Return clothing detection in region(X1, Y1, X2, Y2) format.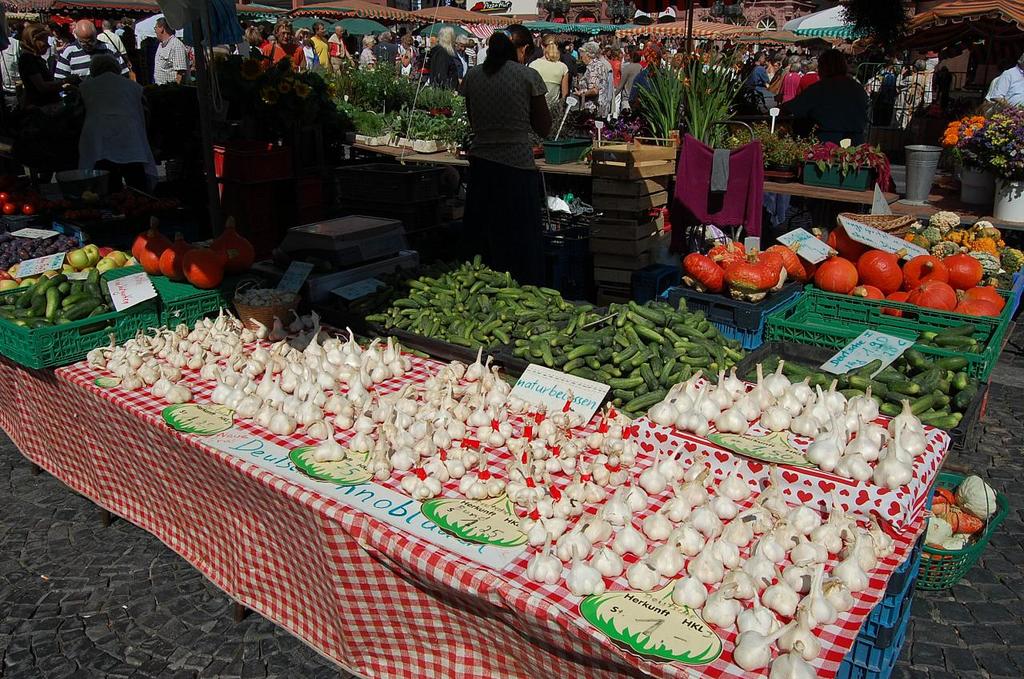
region(615, 61, 620, 117).
